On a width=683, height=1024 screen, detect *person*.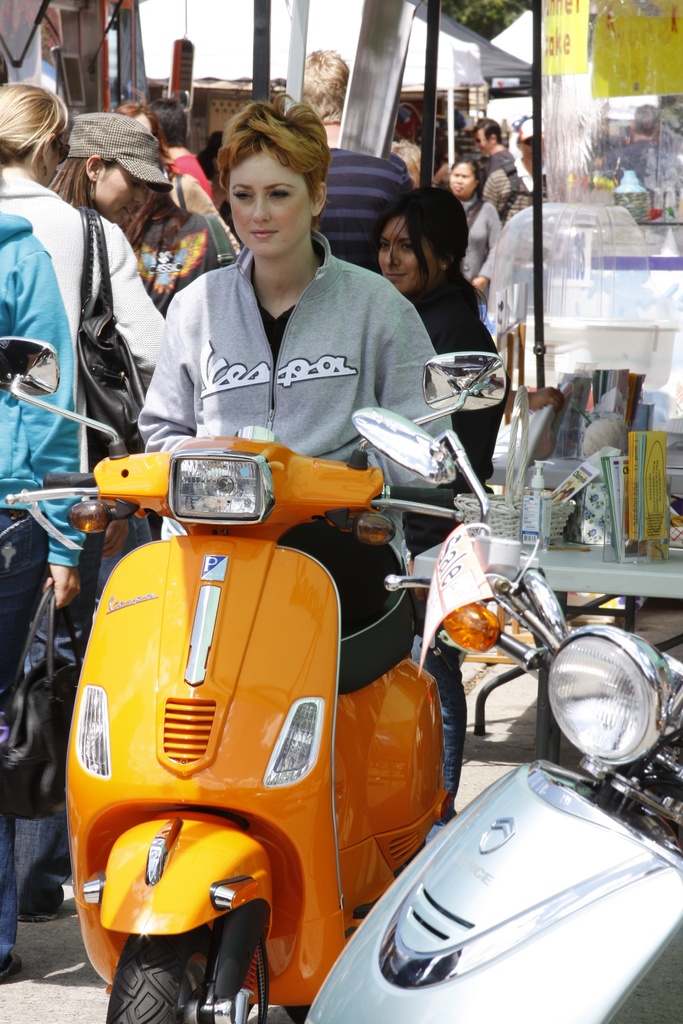
<bbox>301, 43, 350, 147</bbox>.
